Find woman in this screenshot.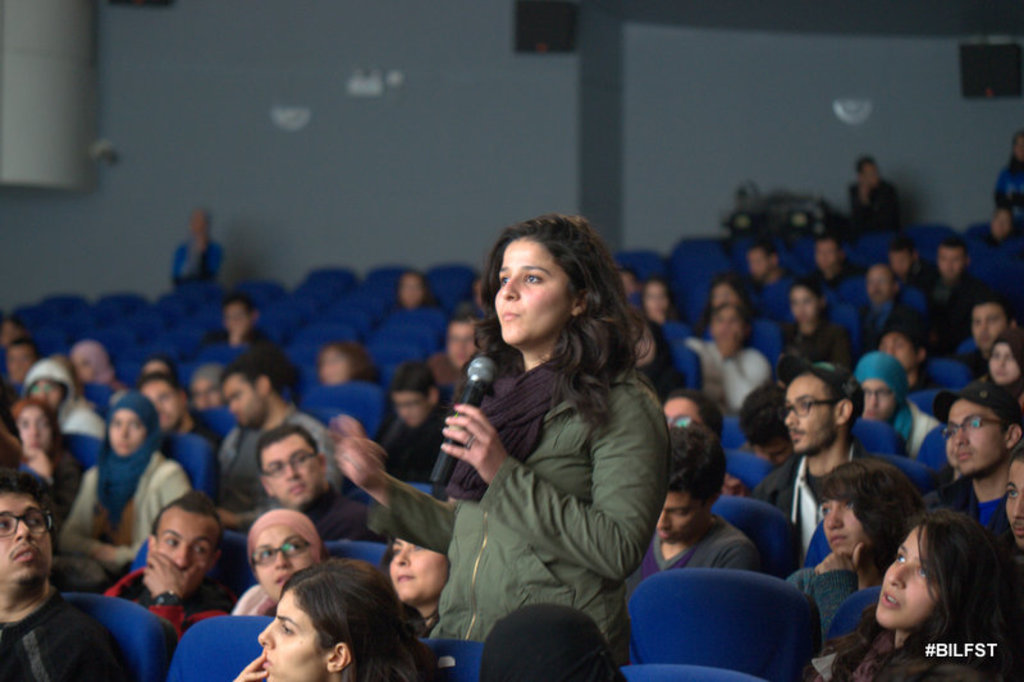
The bounding box for woman is bbox=(850, 496, 1023, 678).
